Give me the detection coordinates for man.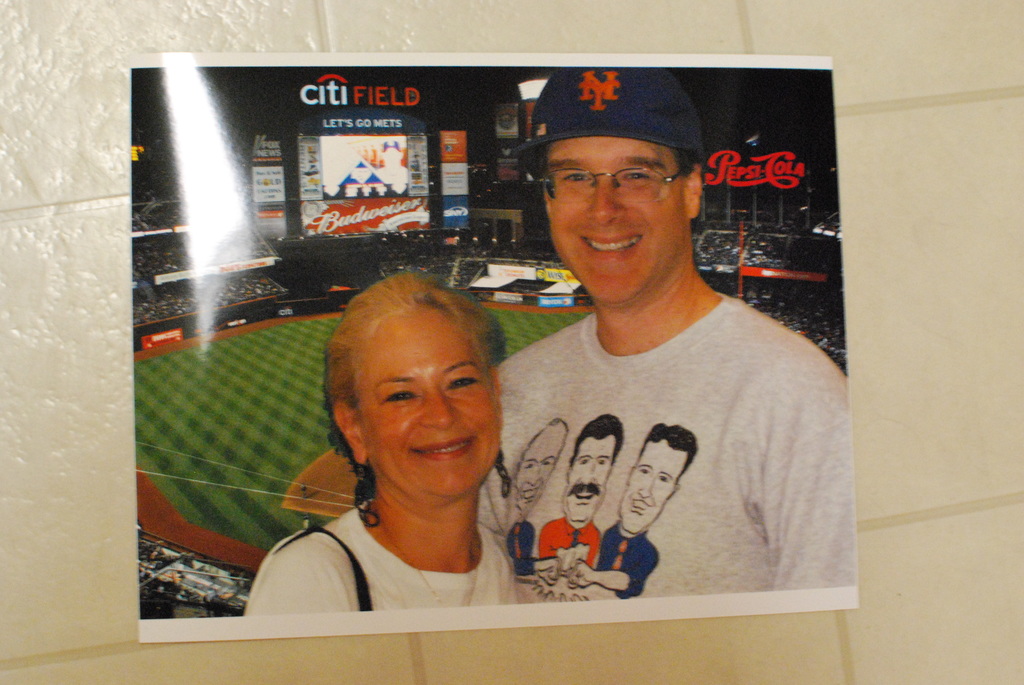
box(570, 423, 700, 599).
